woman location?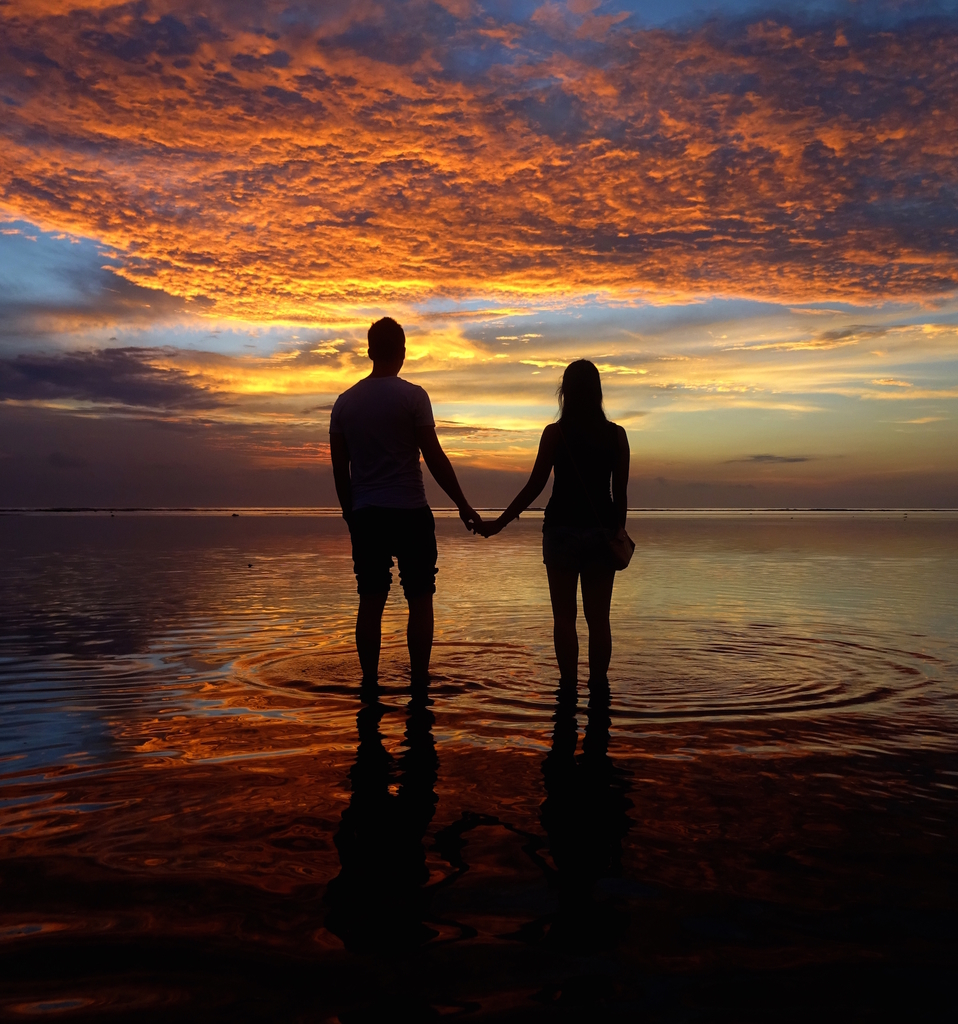
box(509, 327, 636, 701)
